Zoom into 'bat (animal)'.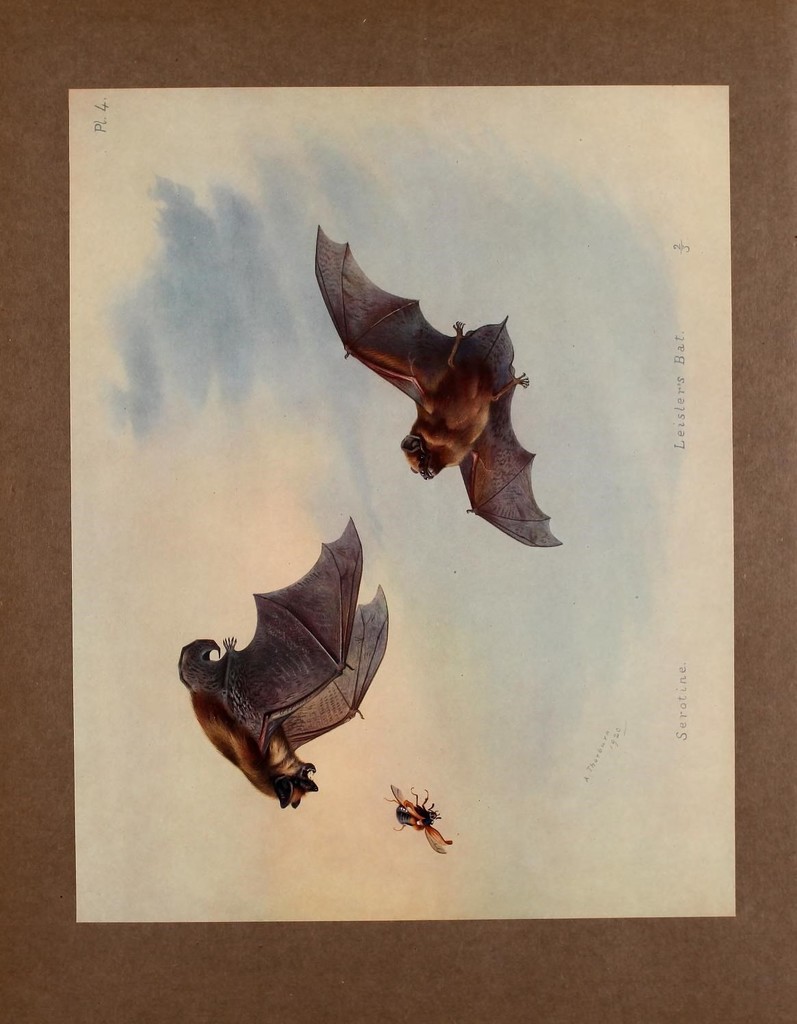
Zoom target: left=311, top=223, right=570, bottom=554.
